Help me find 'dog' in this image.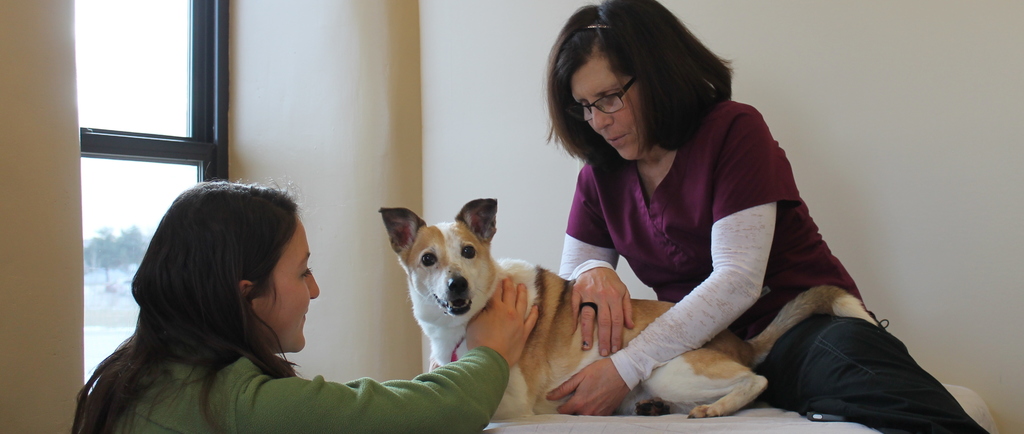
Found it: <region>378, 195, 881, 424</region>.
